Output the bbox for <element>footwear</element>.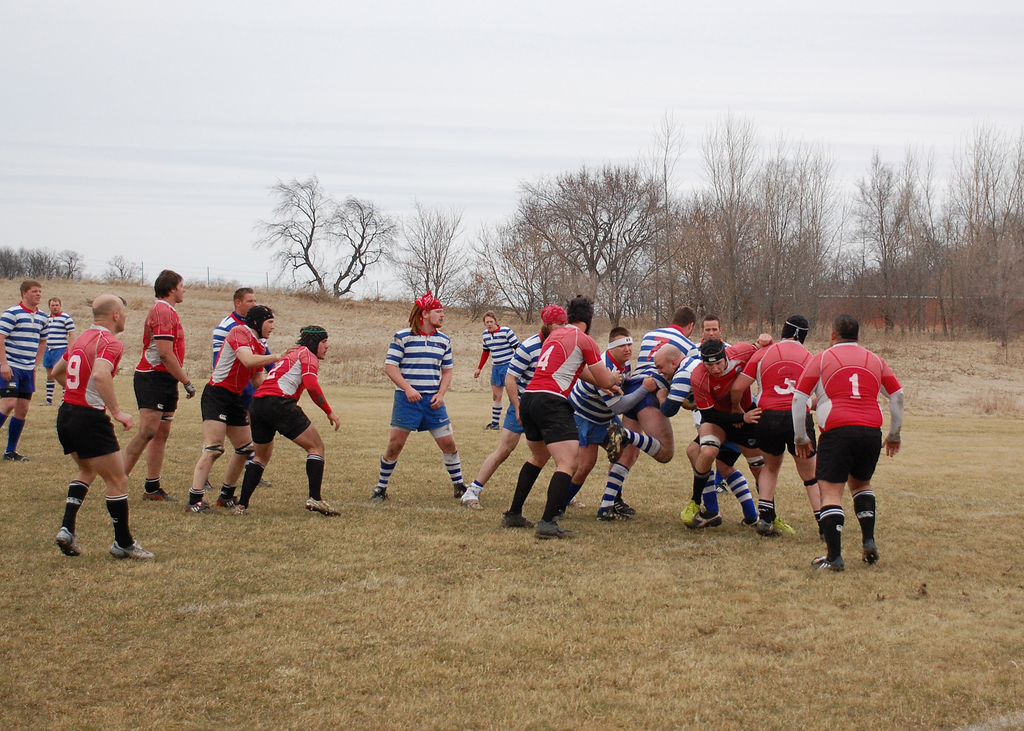
(715,481,730,499).
